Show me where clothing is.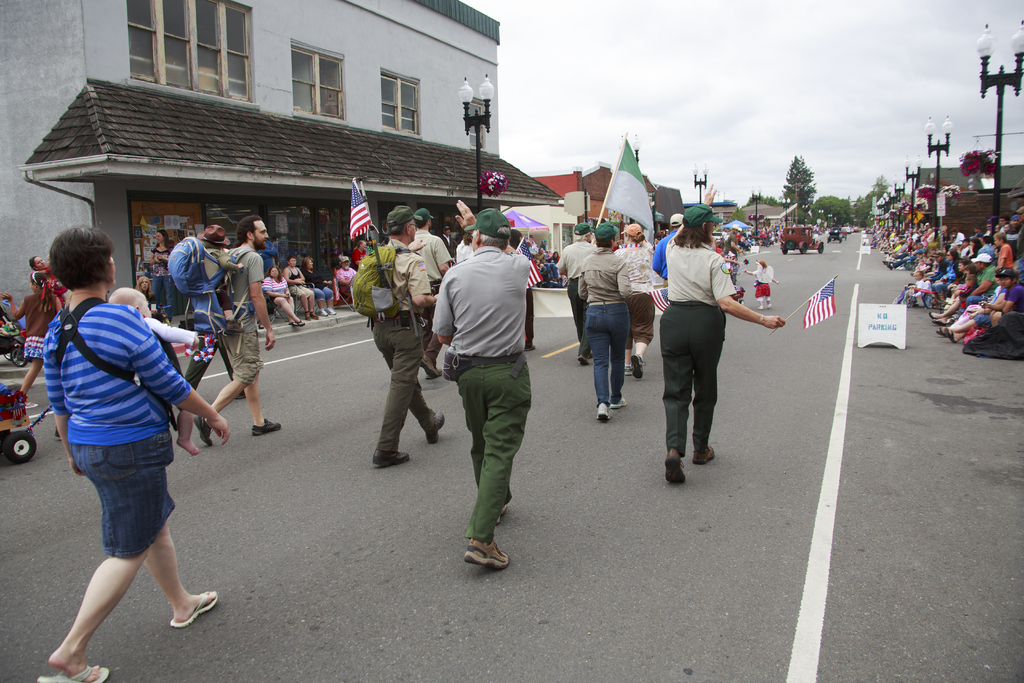
clothing is at 428:247:529:545.
